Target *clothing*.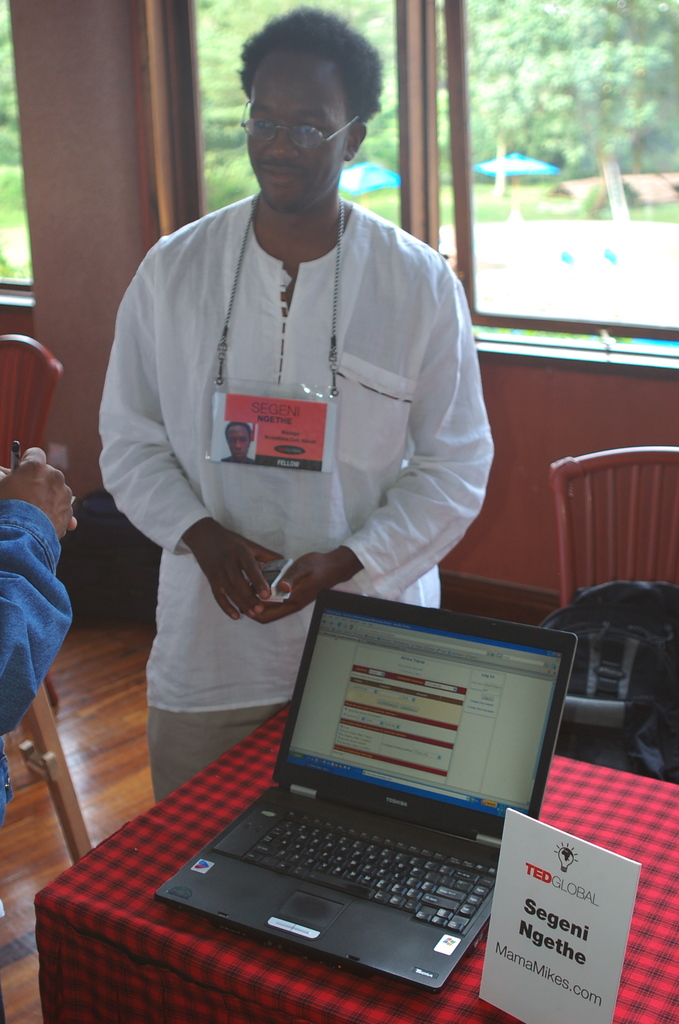
Target region: 87/183/528/810.
